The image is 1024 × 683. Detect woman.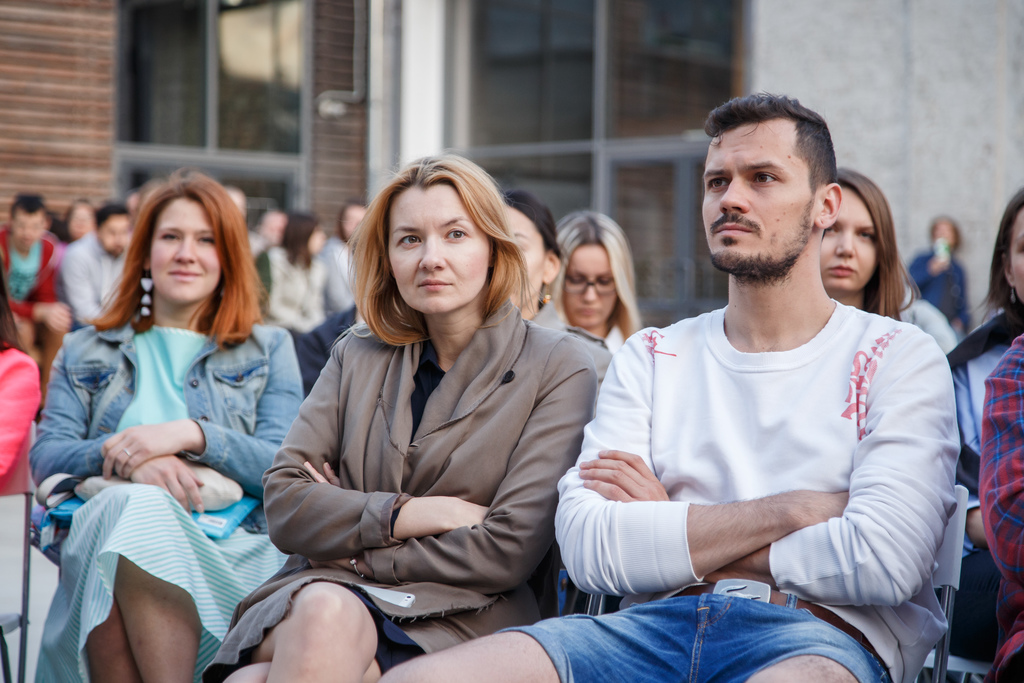
Detection: [left=815, top=162, right=922, bottom=322].
